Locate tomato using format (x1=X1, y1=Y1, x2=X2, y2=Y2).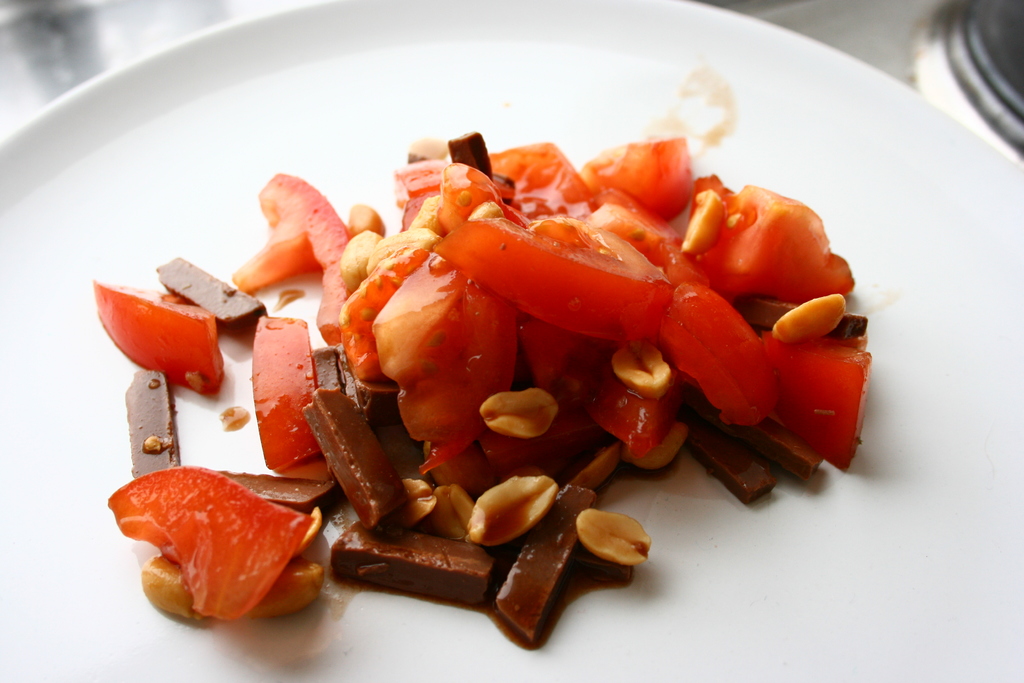
(x1=98, y1=281, x2=225, y2=396).
